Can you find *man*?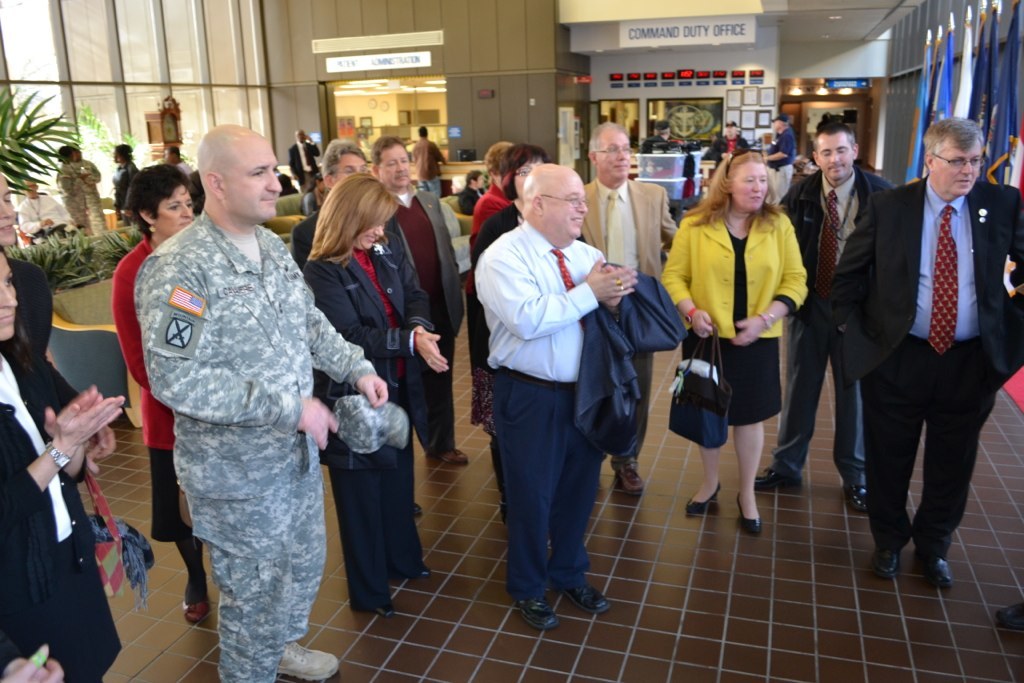
Yes, bounding box: (573,120,679,497).
